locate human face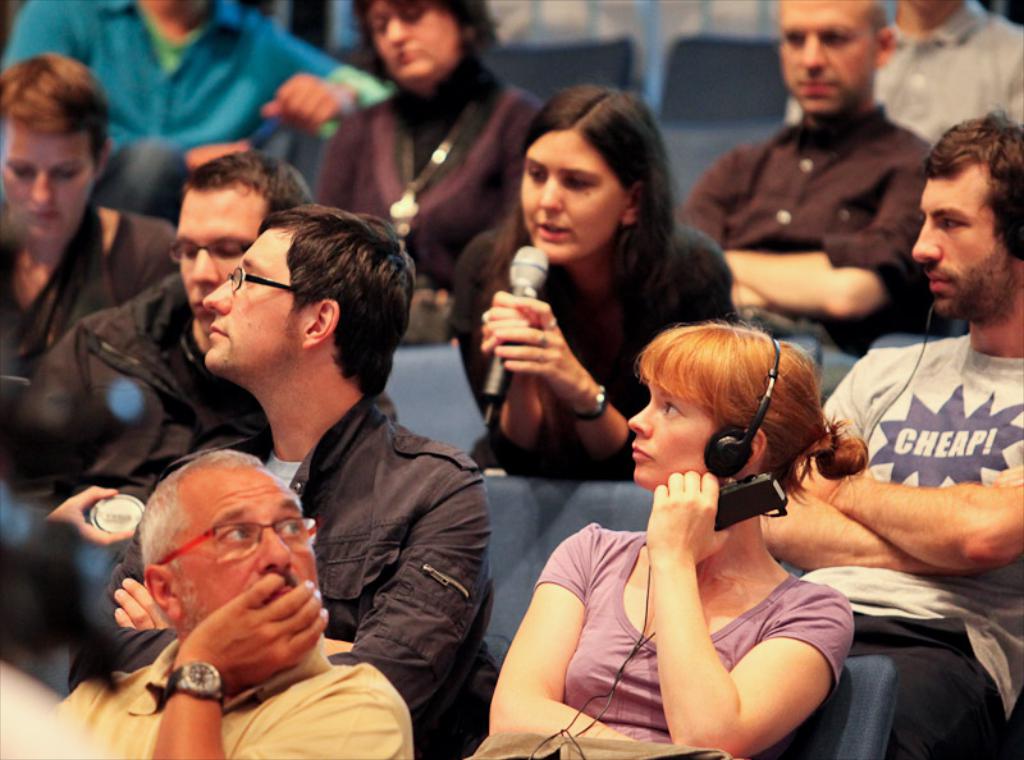
pyautogui.locateOnScreen(0, 115, 99, 234)
